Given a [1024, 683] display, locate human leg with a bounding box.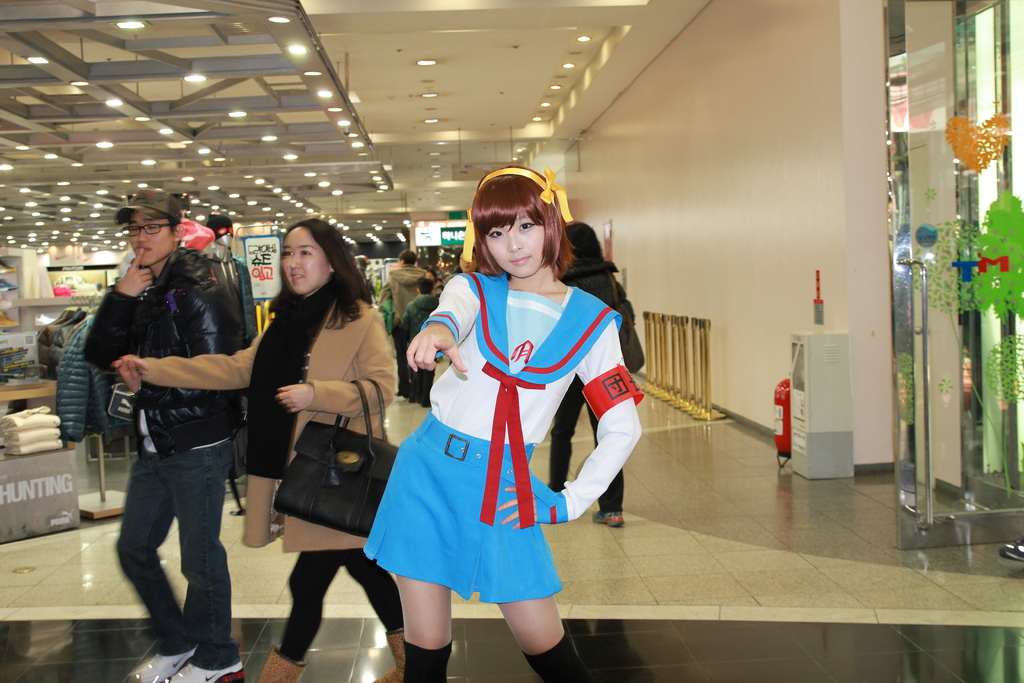
Located: x1=493 y1=591 x2=595 y2=682.
